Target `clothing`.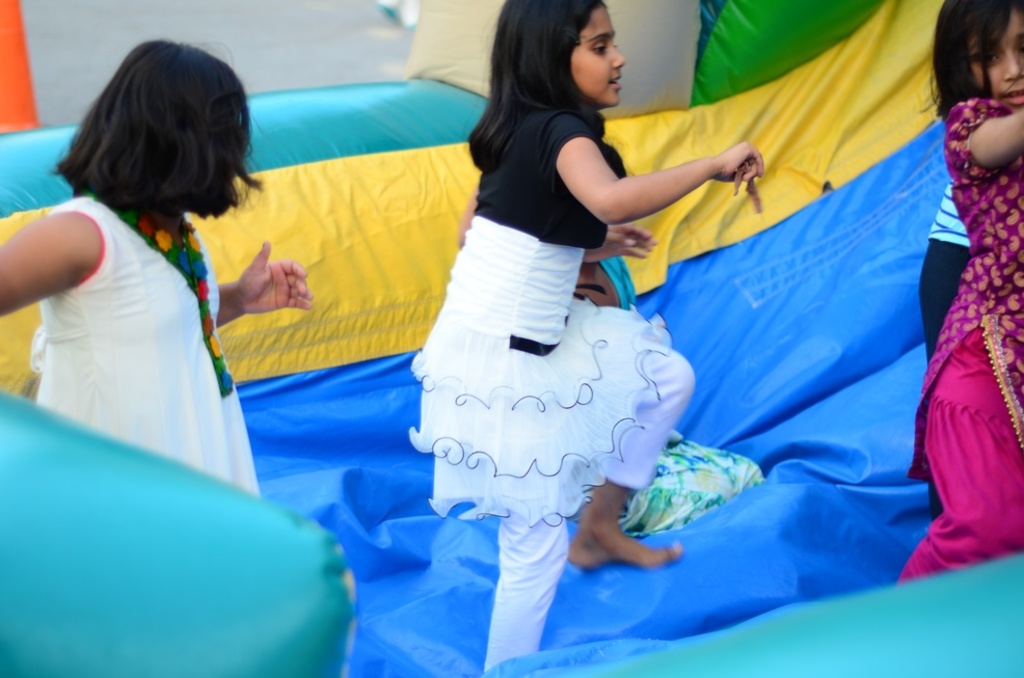
Target region: 12:134:276:496.
